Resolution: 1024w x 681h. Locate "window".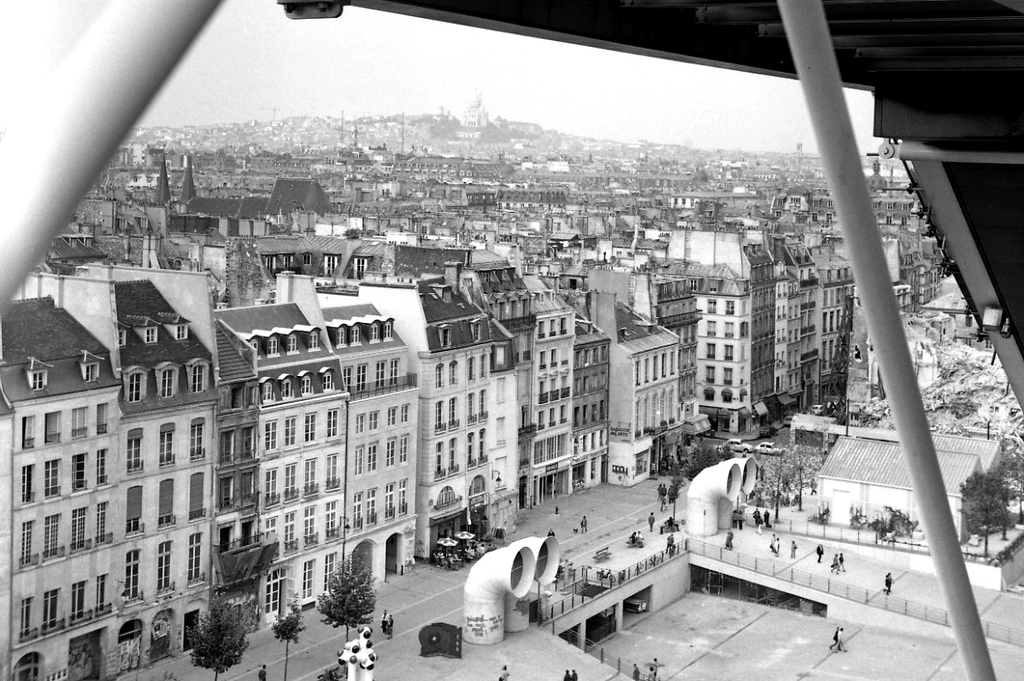
{"left": 46, "top": 456, "right": 62, "bottom": 499}.
